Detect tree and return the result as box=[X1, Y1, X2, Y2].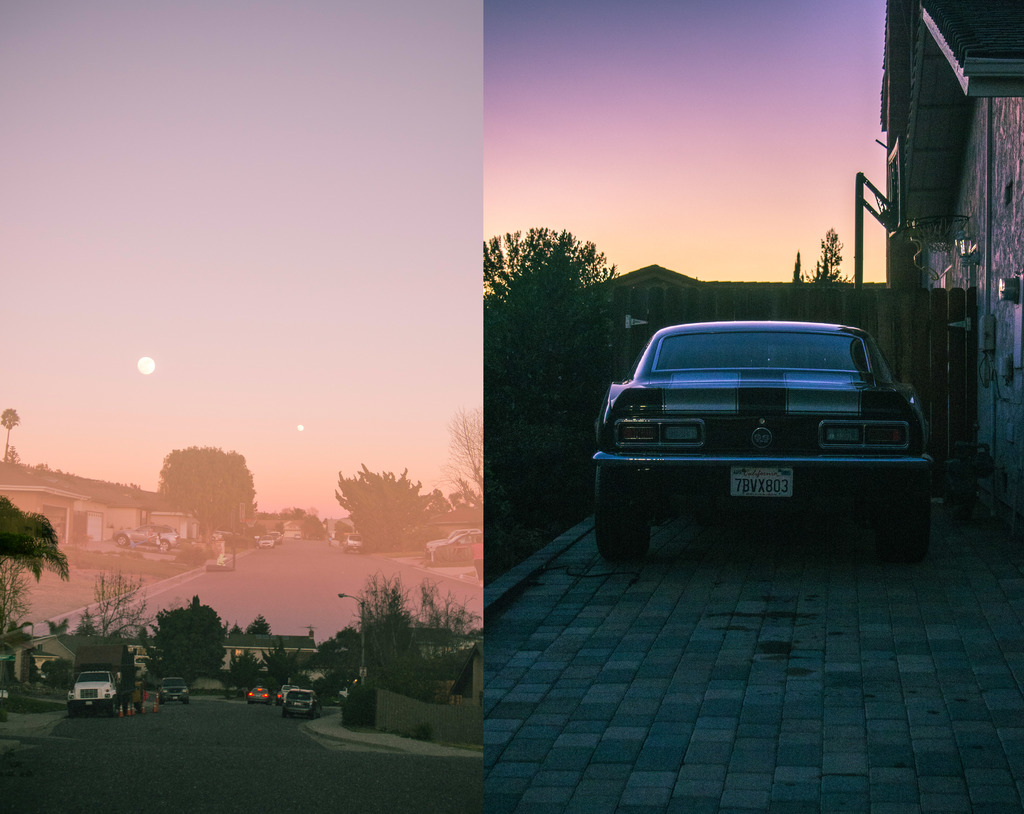
box=[483, 226, 636, 586].
